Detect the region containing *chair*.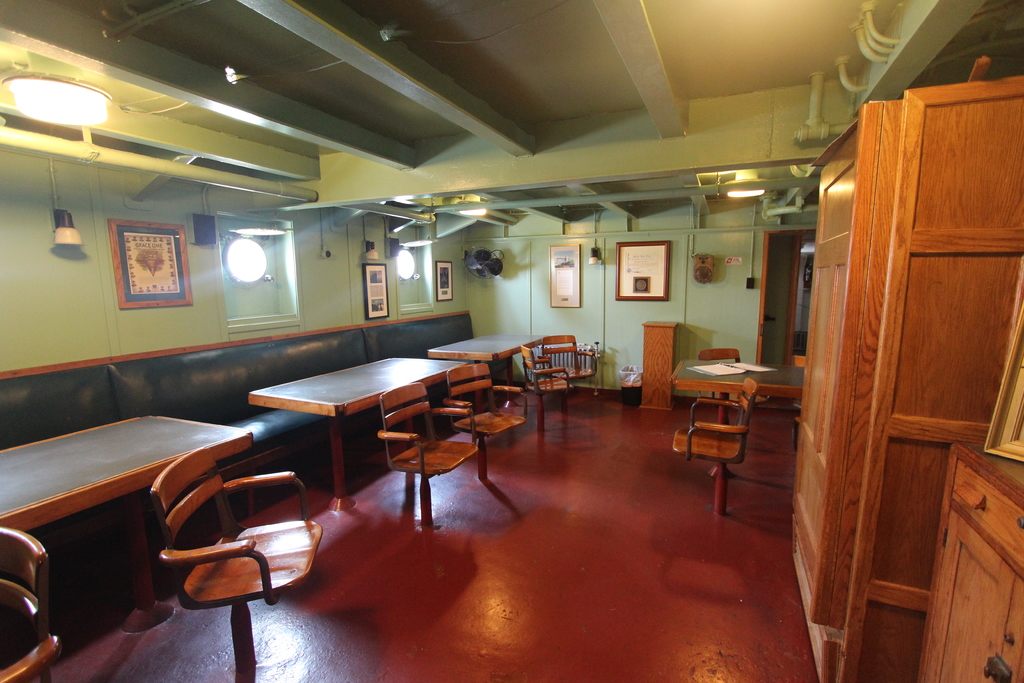
pyautogui.locateOnScreen(372, 384, 513, 532).
